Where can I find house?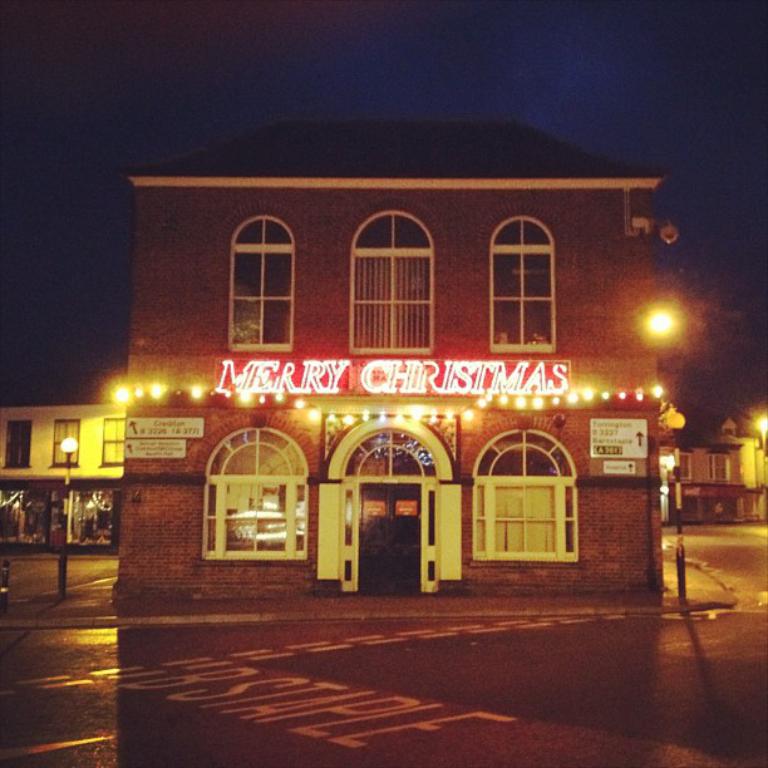
You can find it at l=656, t=413, r=767, b=527.
